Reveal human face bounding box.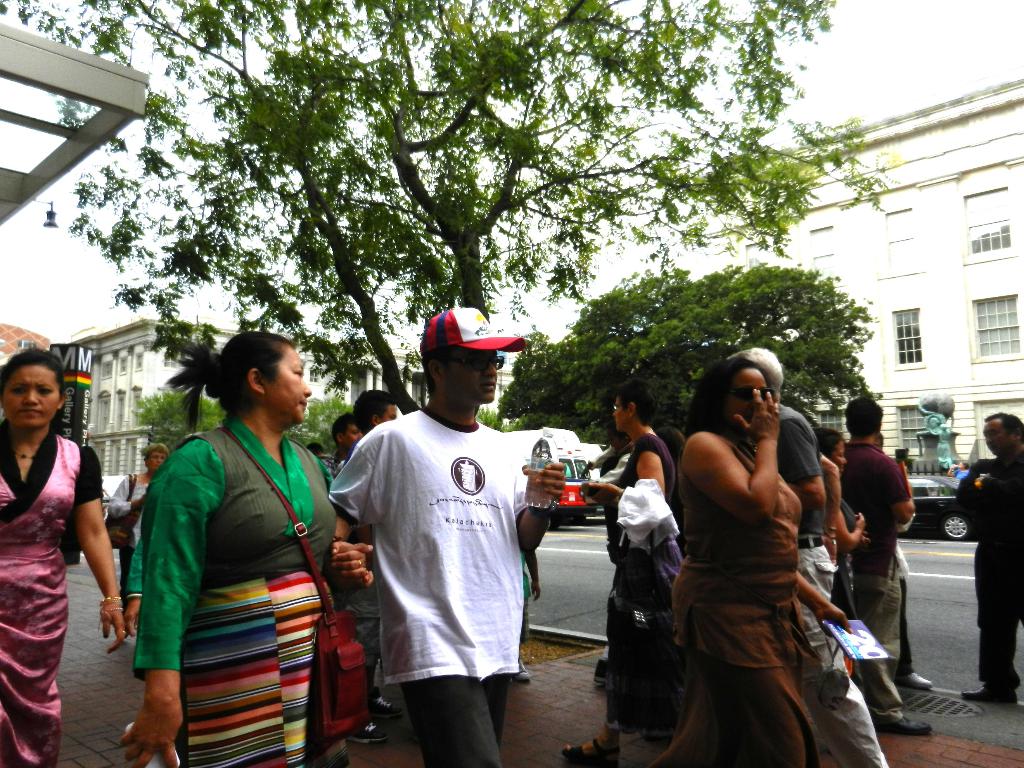
Revealed: [377, 402, 397, 426].
